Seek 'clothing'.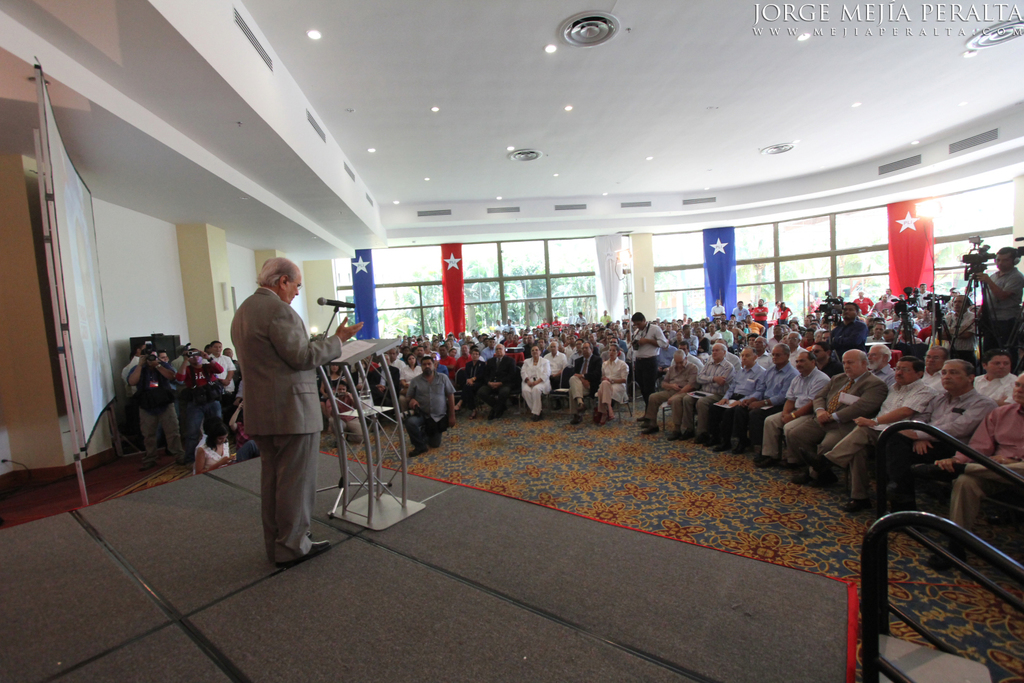
rect(980, 257, 1023, 350).
